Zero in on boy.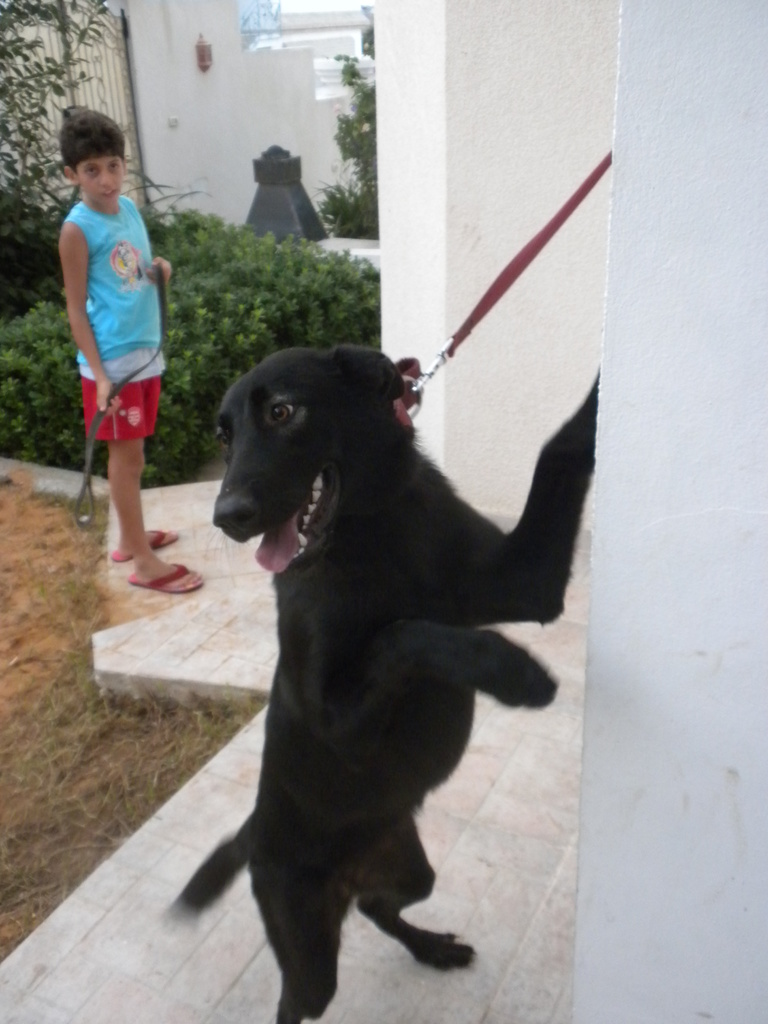
Zeroed in: <box>60,113,196,596</box>.
